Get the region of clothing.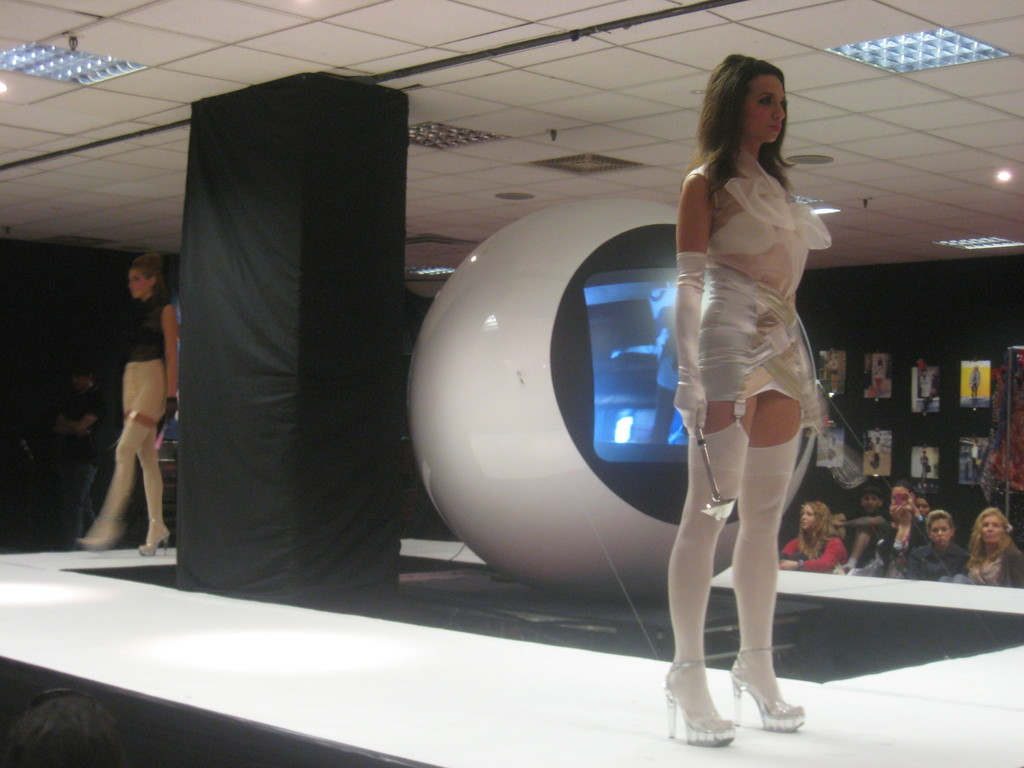
[873, 516, 926, 572].
